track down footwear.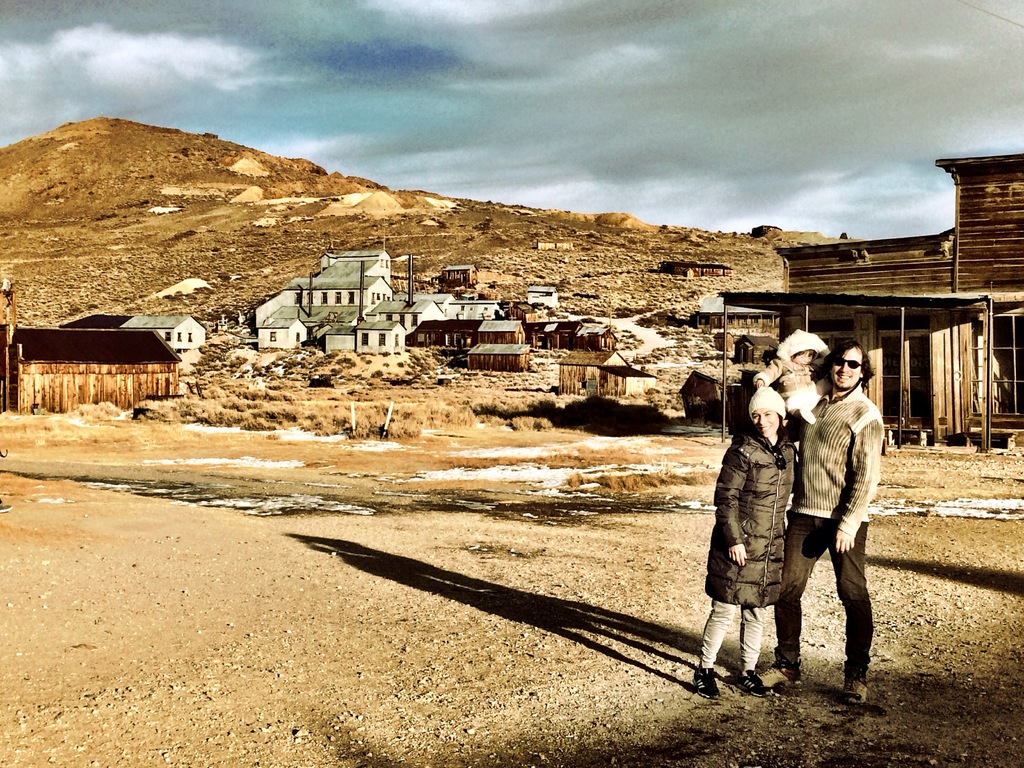
Tracked to l=686, t=666, r=721, b=700.
